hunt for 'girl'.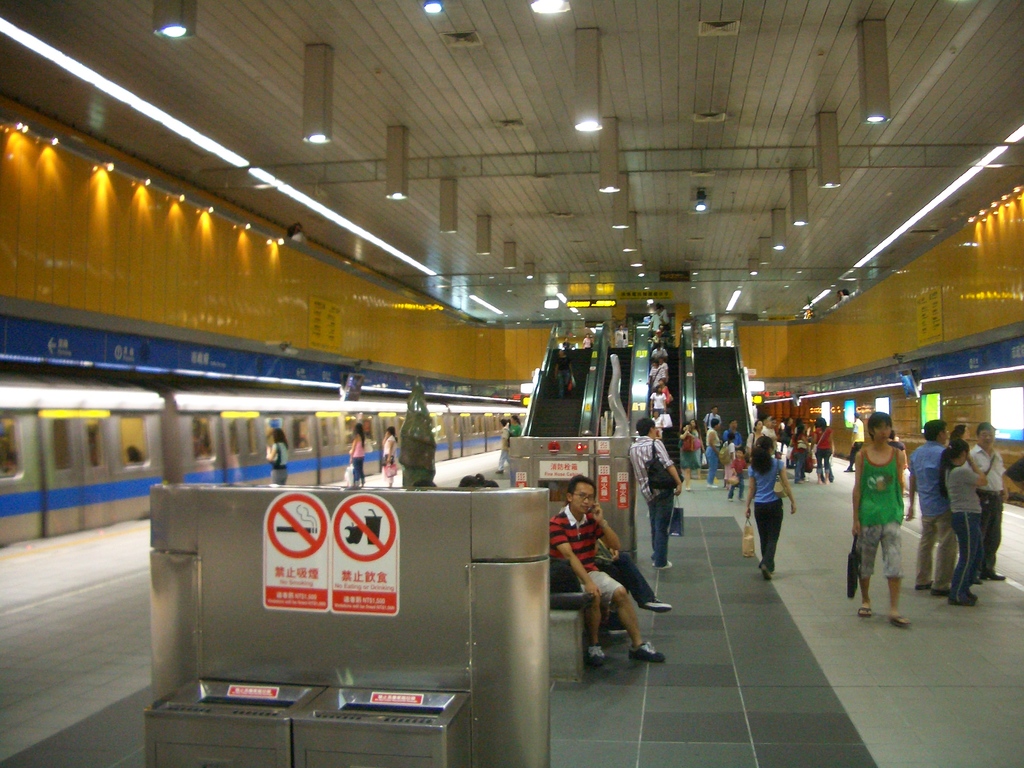
Hunted down at pyautogui.locateOnScreen(939, 440, 987, 607).
